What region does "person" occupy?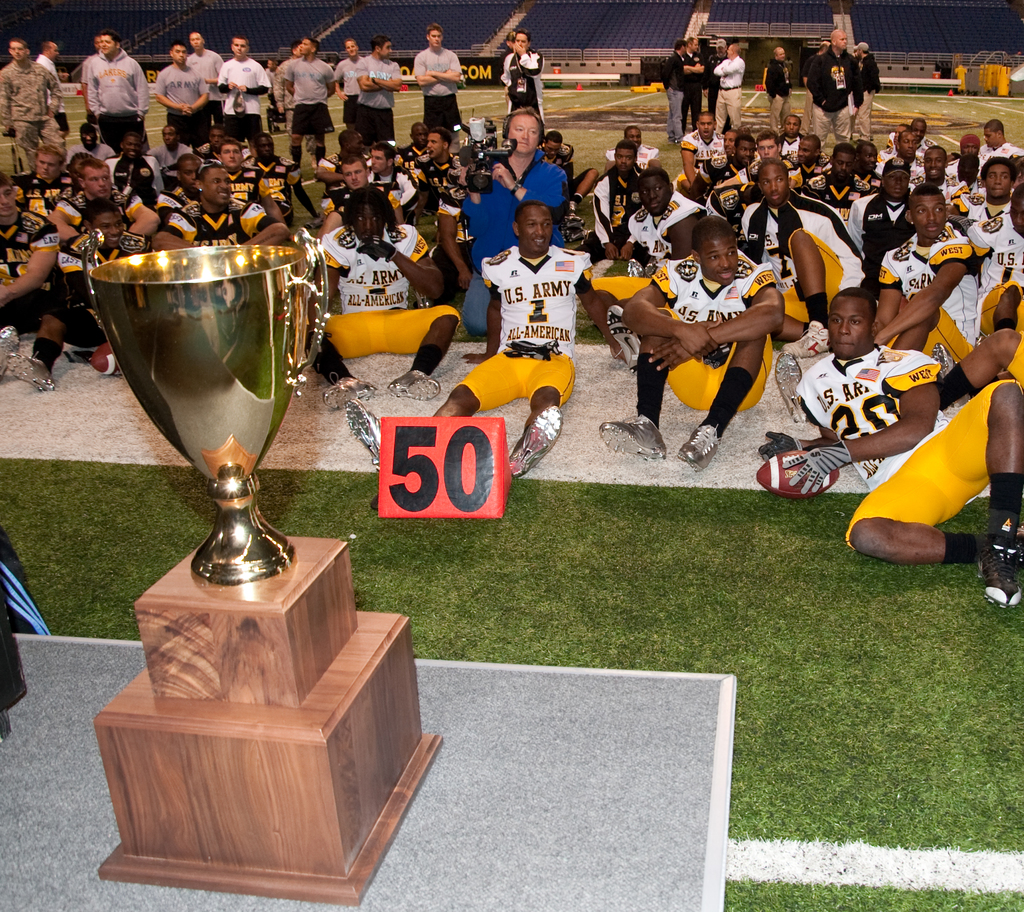
{"left": 600, "top": 216, "right": 785, "bottom": 471}.
